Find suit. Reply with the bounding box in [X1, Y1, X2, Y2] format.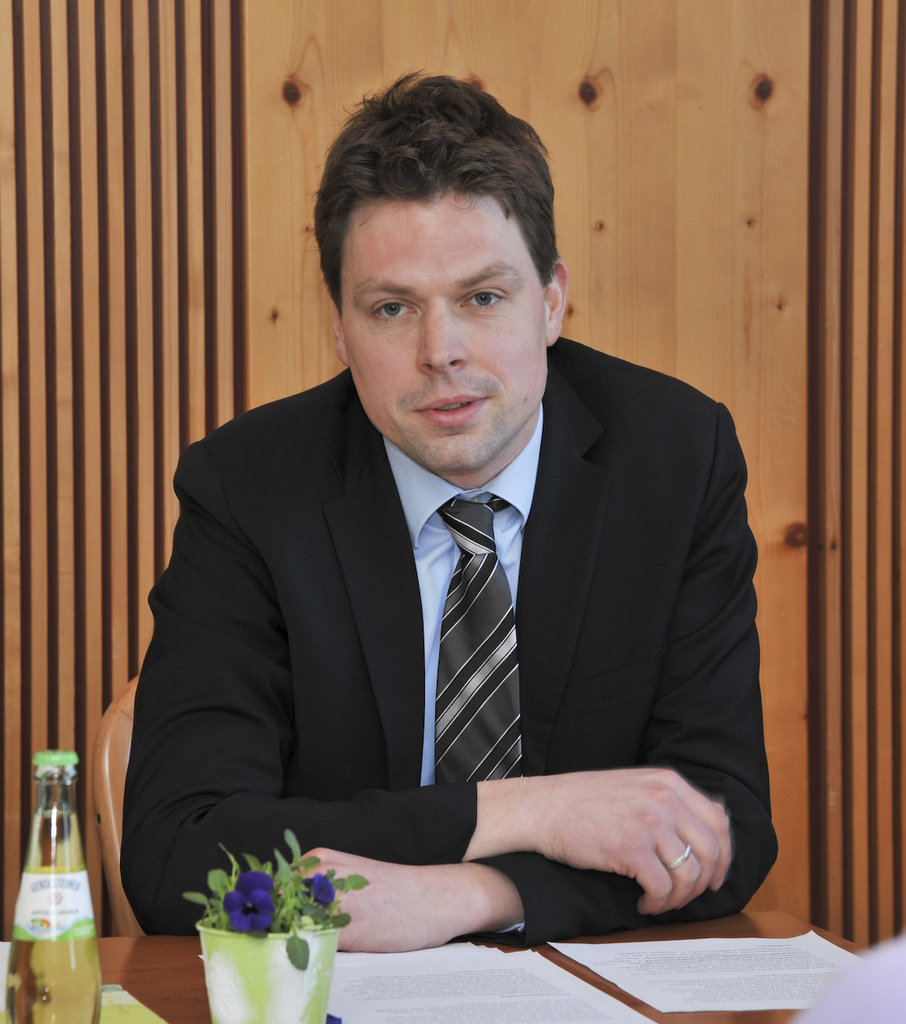
[117, 342, 771, 930].
